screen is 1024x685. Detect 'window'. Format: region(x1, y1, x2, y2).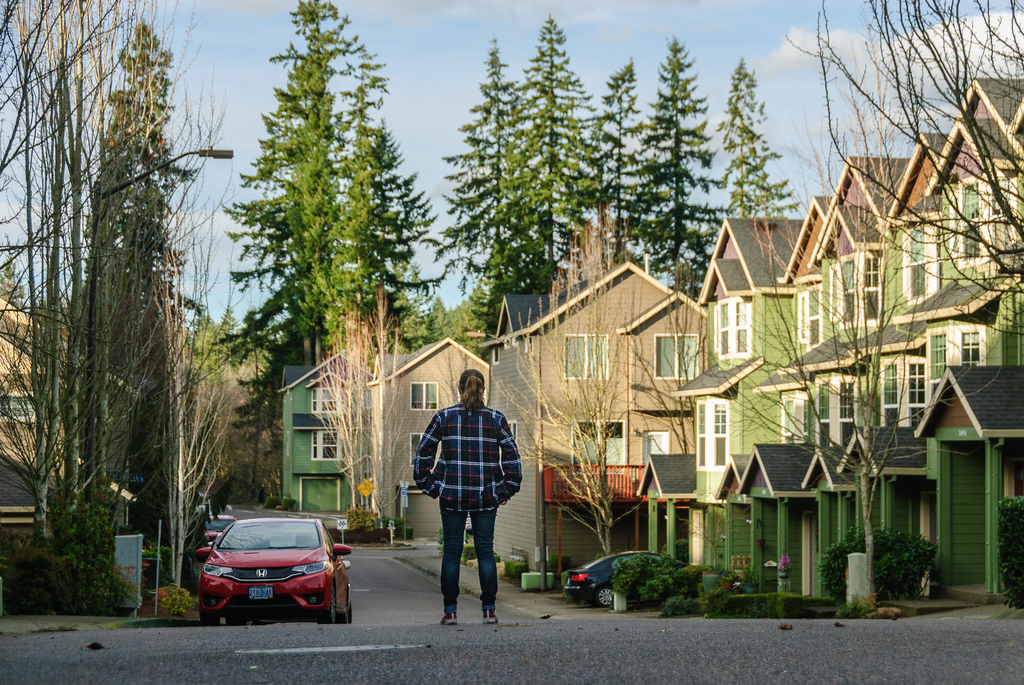
region(698, 390, 730, 472).
